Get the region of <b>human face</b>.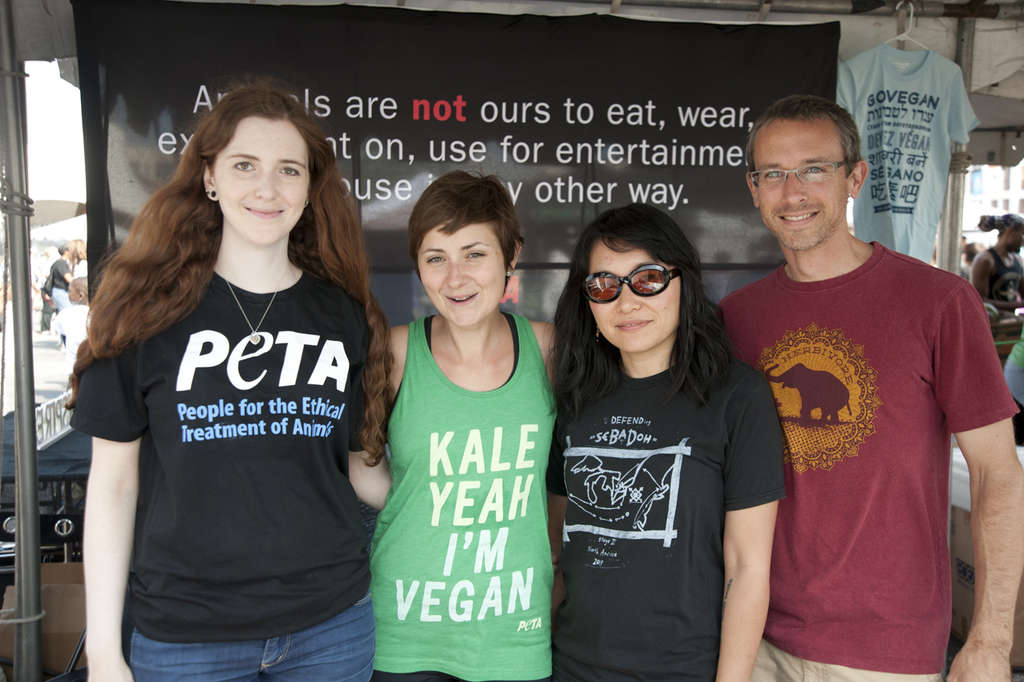
box=[755, 114, 851, 251].
